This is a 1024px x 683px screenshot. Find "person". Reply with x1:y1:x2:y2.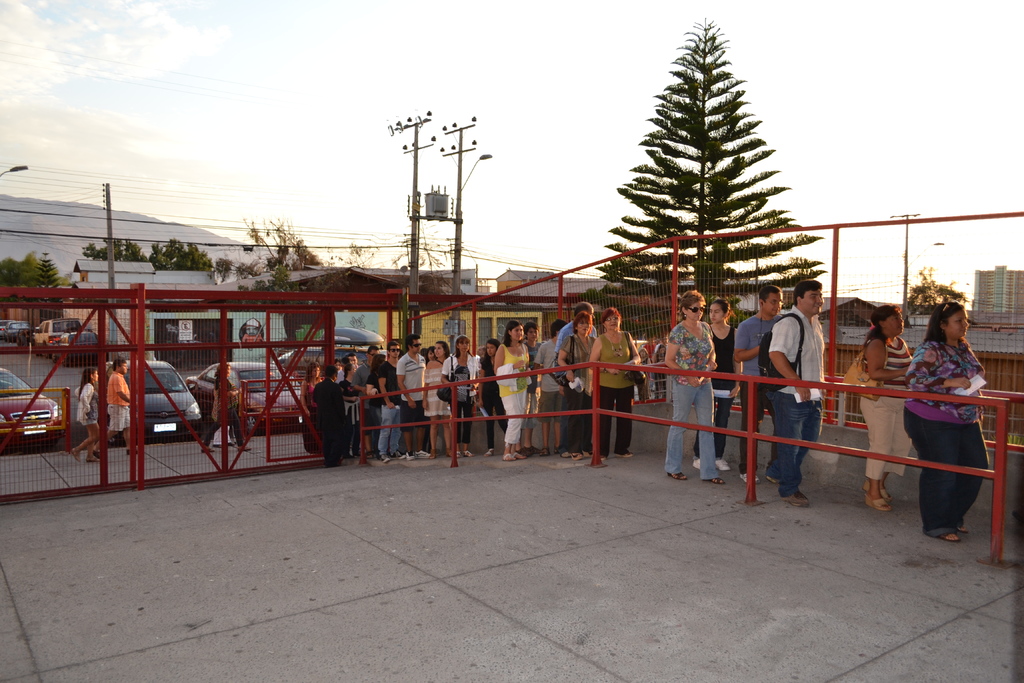
477:336:511:454.
